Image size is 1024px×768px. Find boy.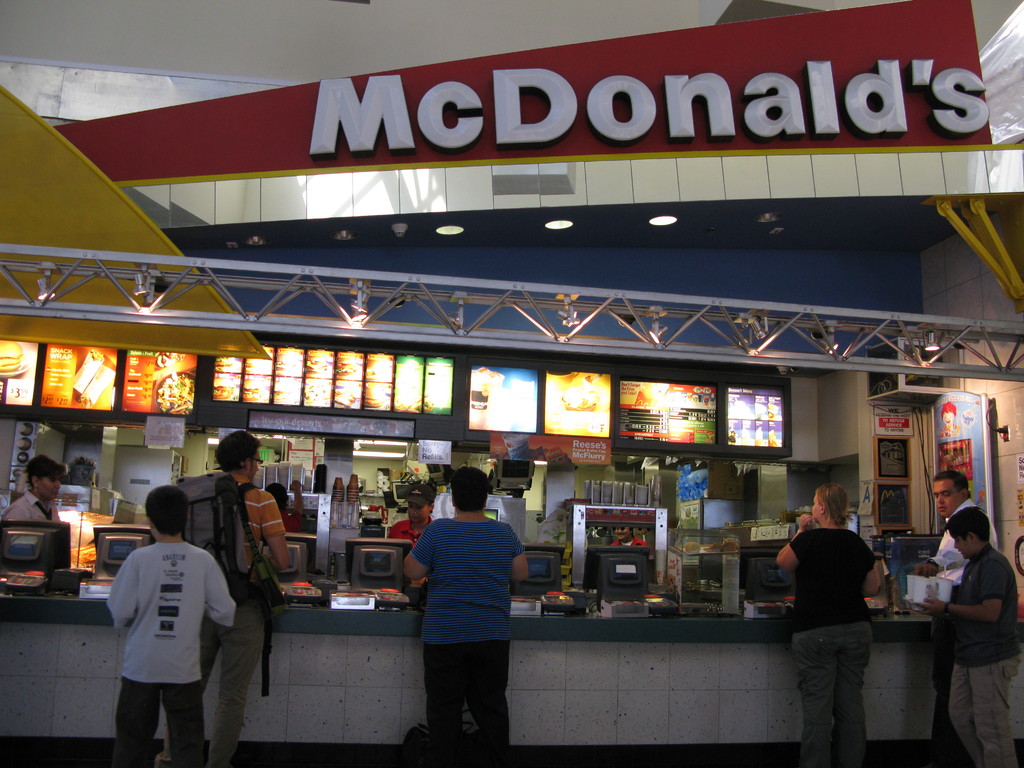
93 486 245 766.
